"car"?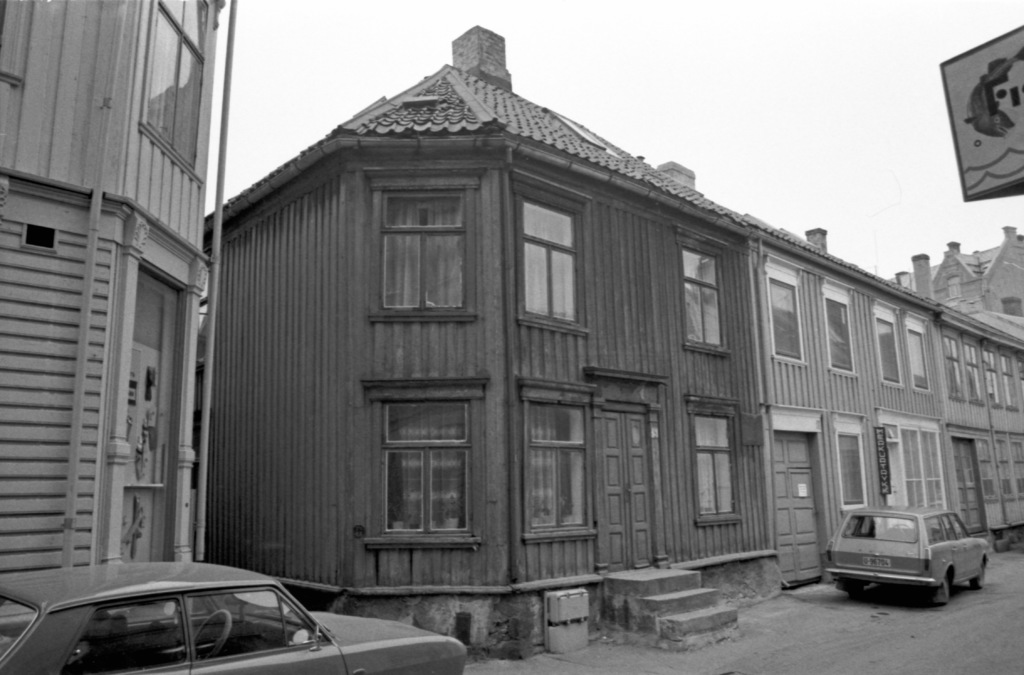
pyautogui.locateOnScreen(819, 505, 994, 612)
